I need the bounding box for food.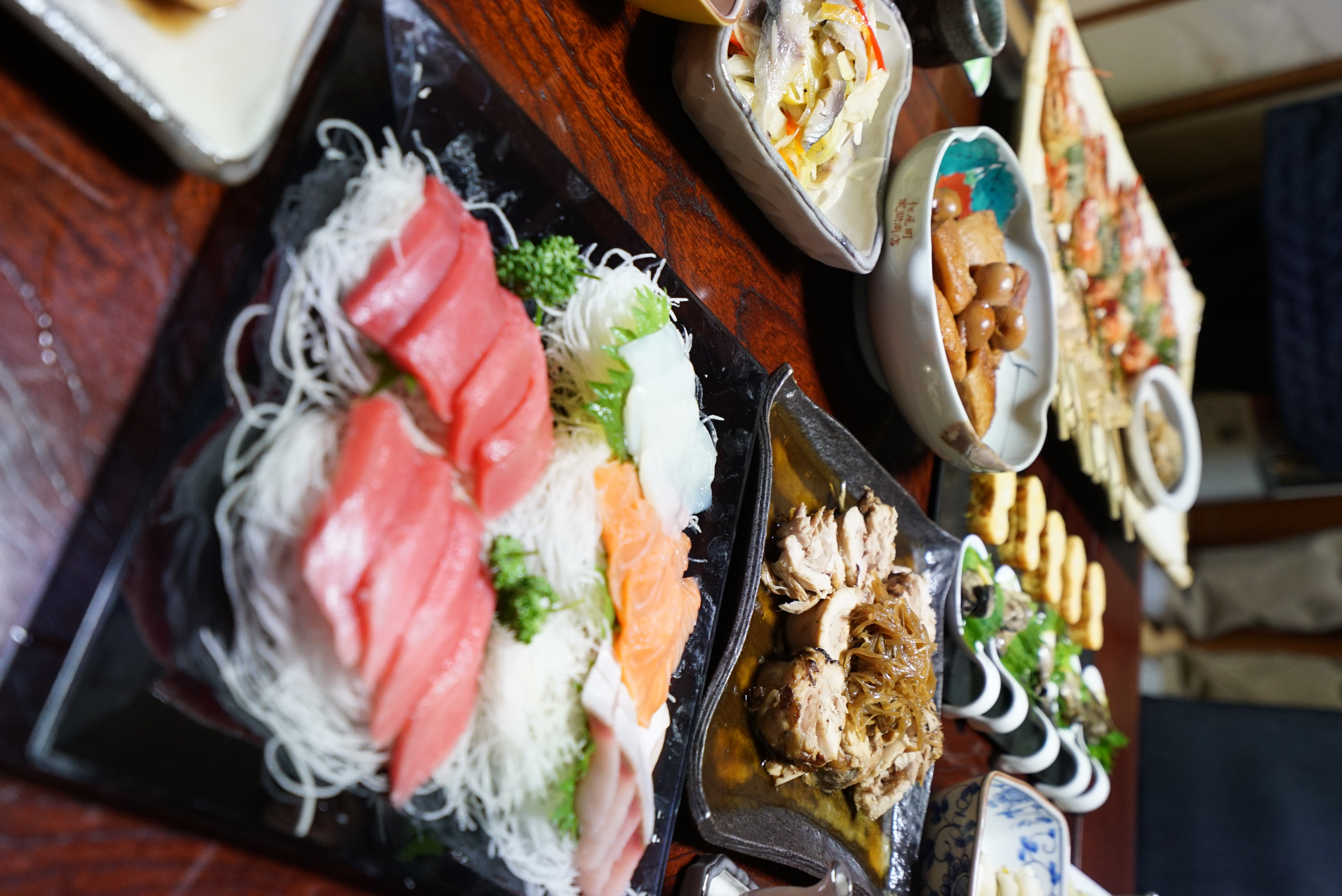
Here it is: 239 154 300 264.
